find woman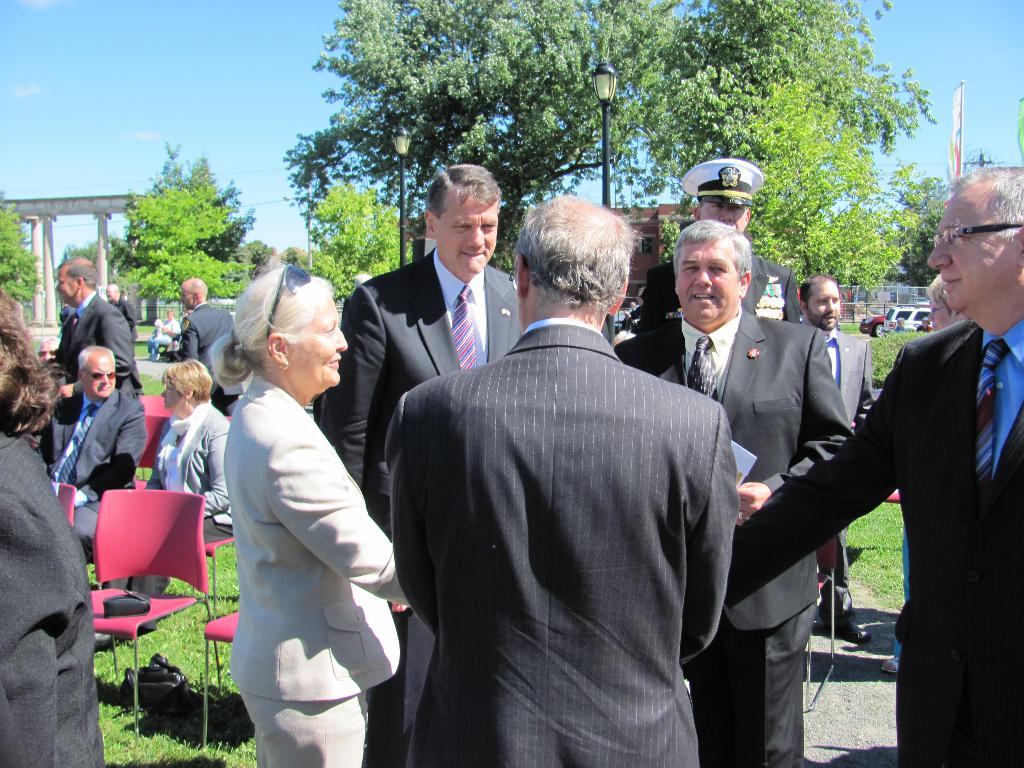
(191, 254, 402, 767)
